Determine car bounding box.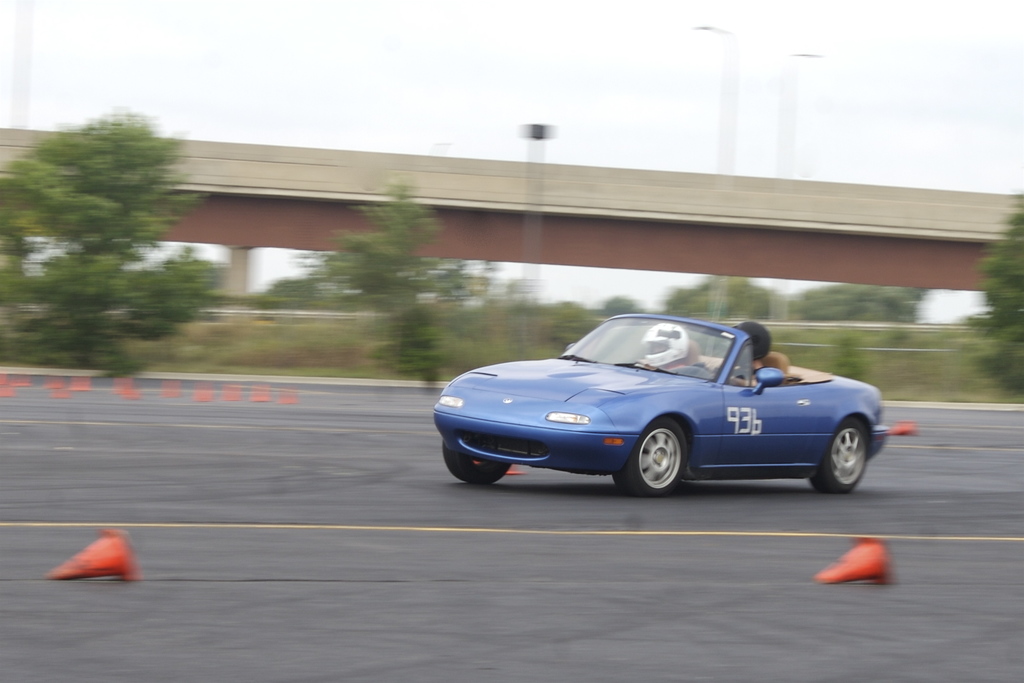
Determined: [424, 315, 894, 502].
